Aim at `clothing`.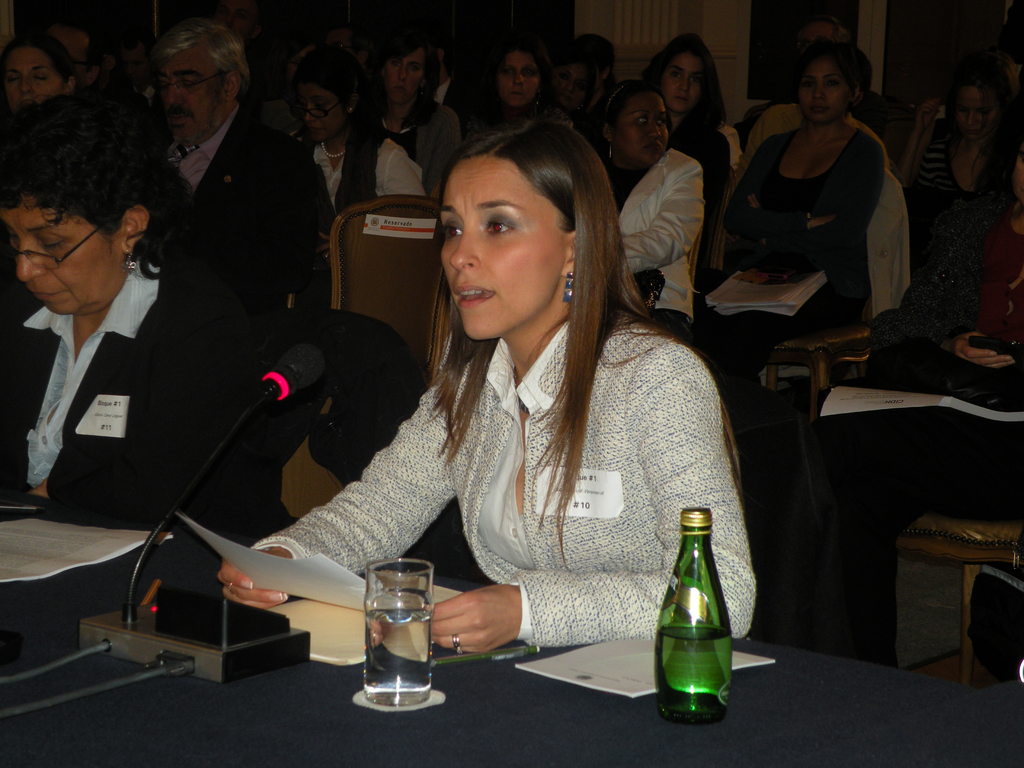
Aimed at 588 126 700 311.
